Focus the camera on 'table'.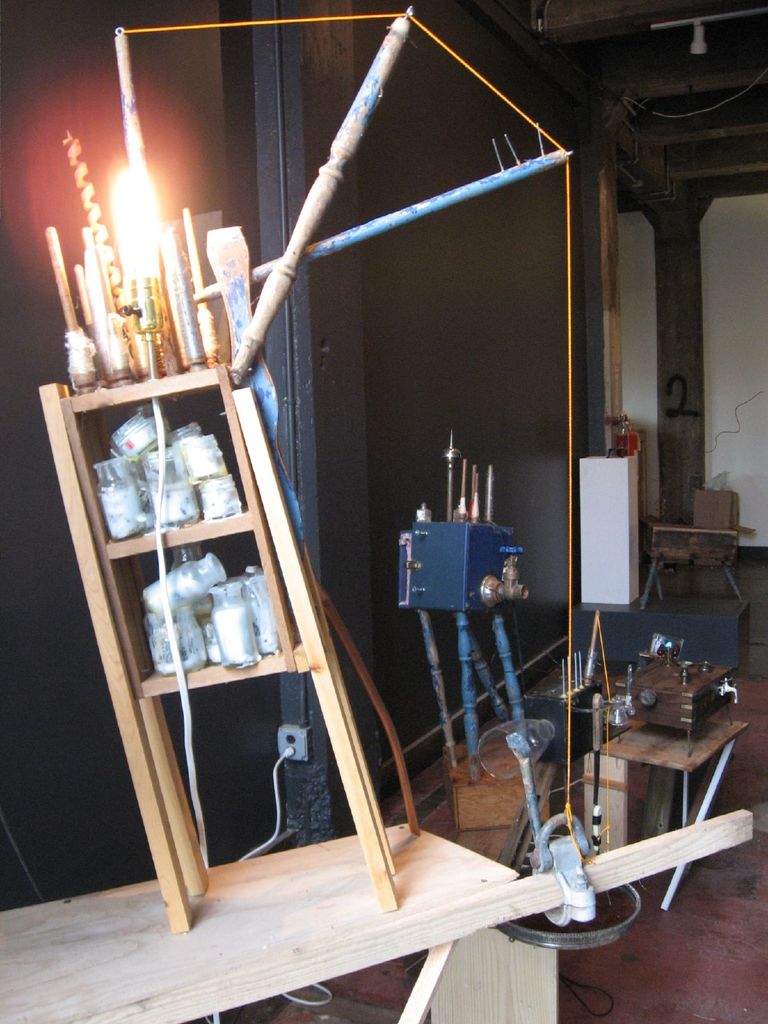
Focus region: 0 805 510 1023.
